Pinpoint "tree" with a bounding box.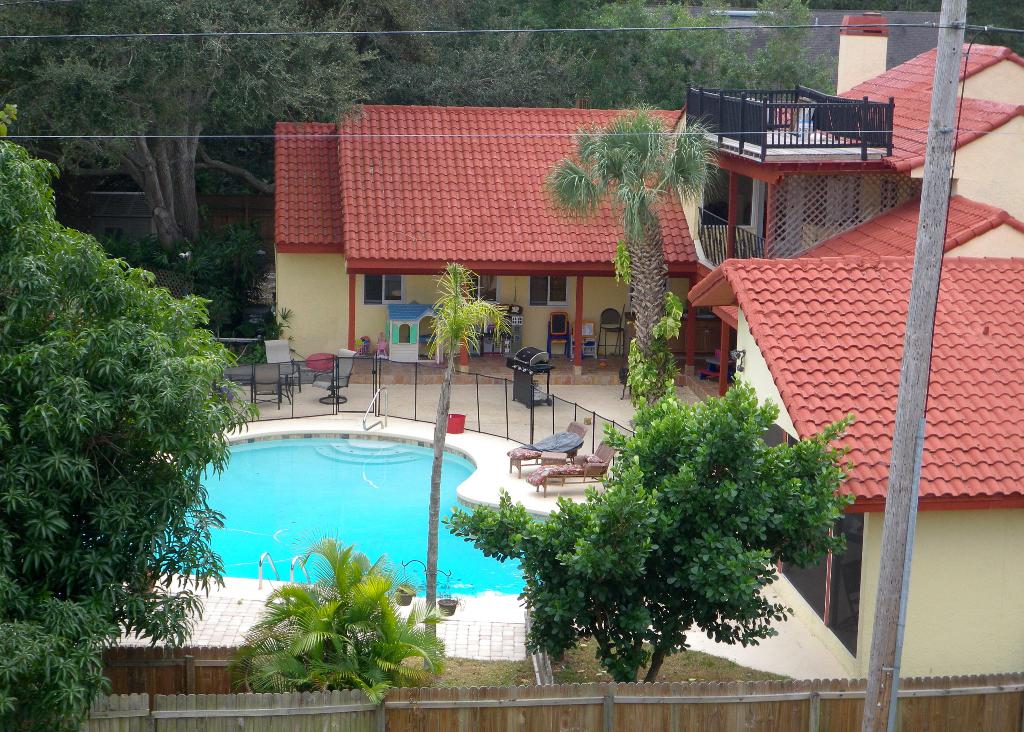
478 369 863 678.
